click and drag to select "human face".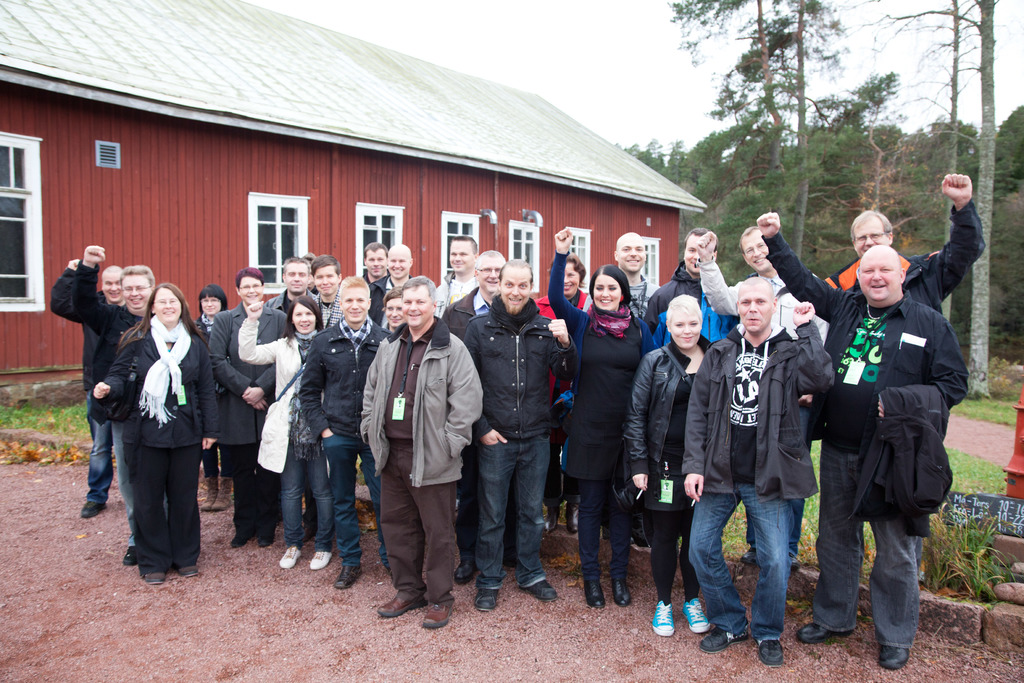
Selection: [left=502, top=265, right=536, bottom=314].
